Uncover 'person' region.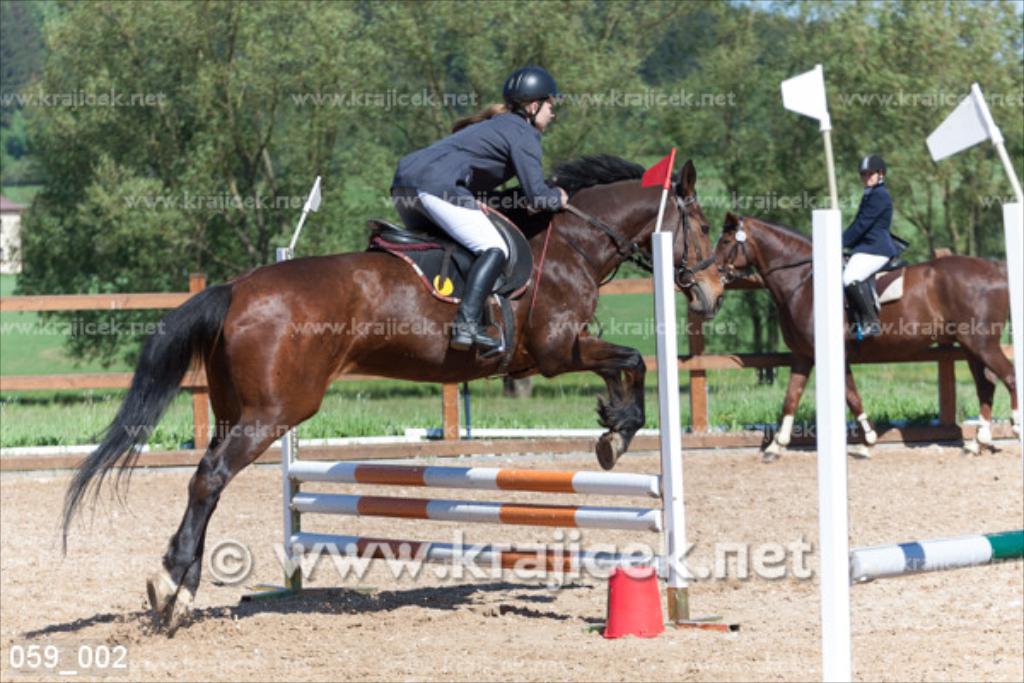
Uncovered: x1=836, y1=152, x2=898, y2=345.
